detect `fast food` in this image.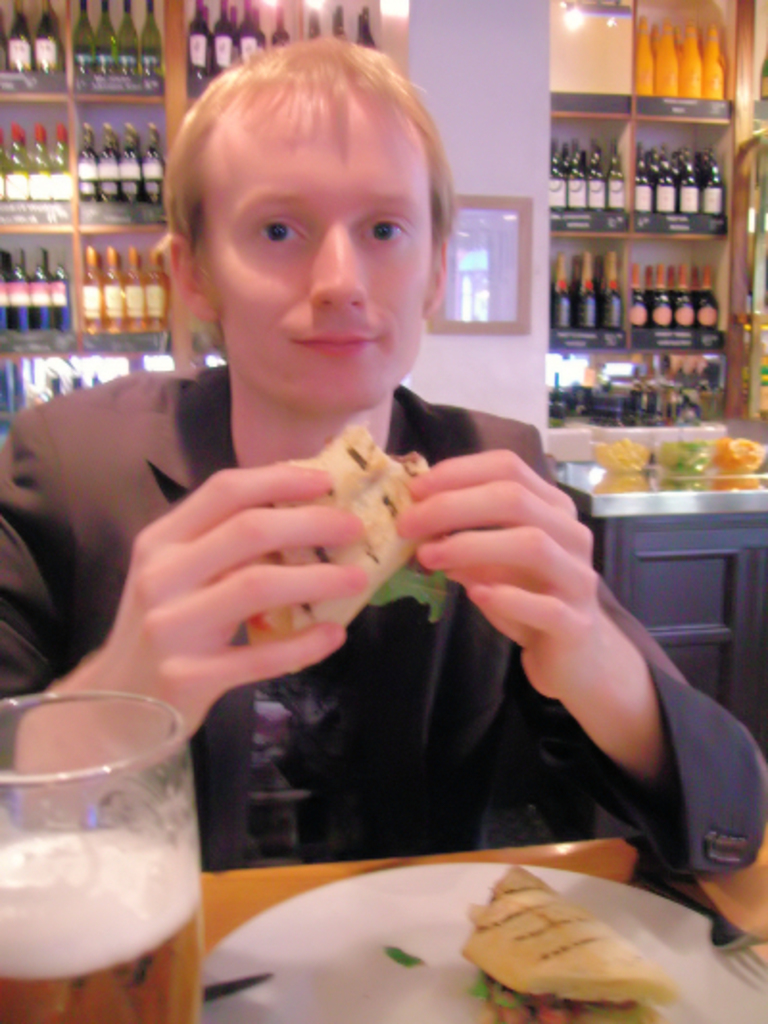
Detection: detection(457, 861, 676, 1022).
